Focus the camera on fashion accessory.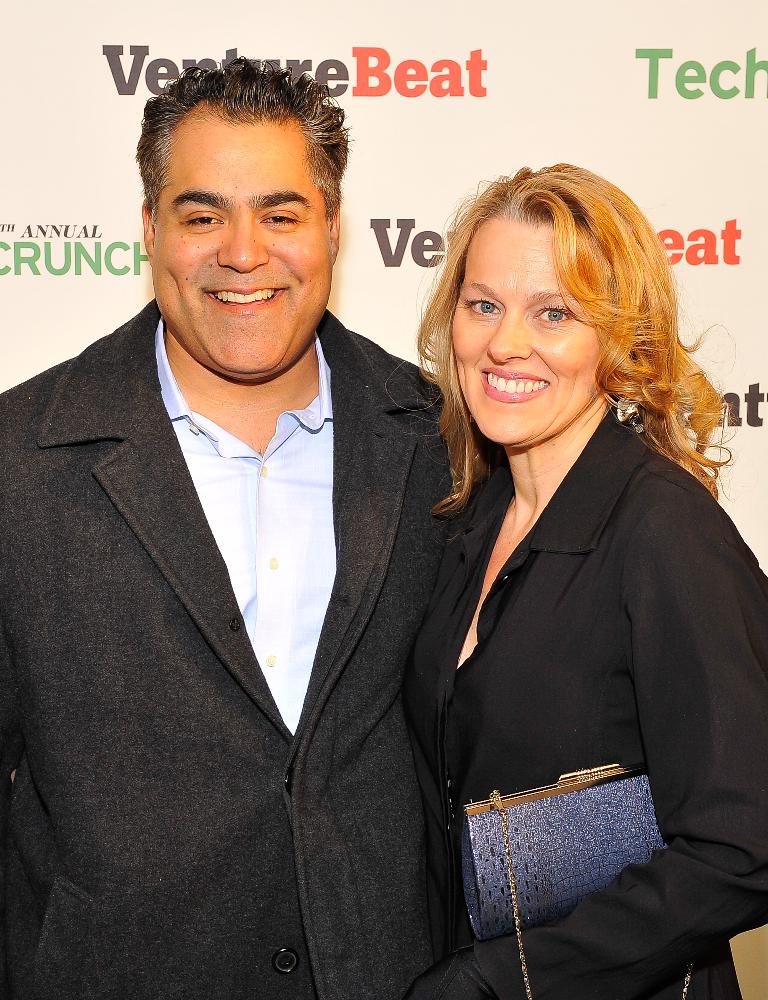
Focus region: (left=457, top=759, right=697, bottom=998).
